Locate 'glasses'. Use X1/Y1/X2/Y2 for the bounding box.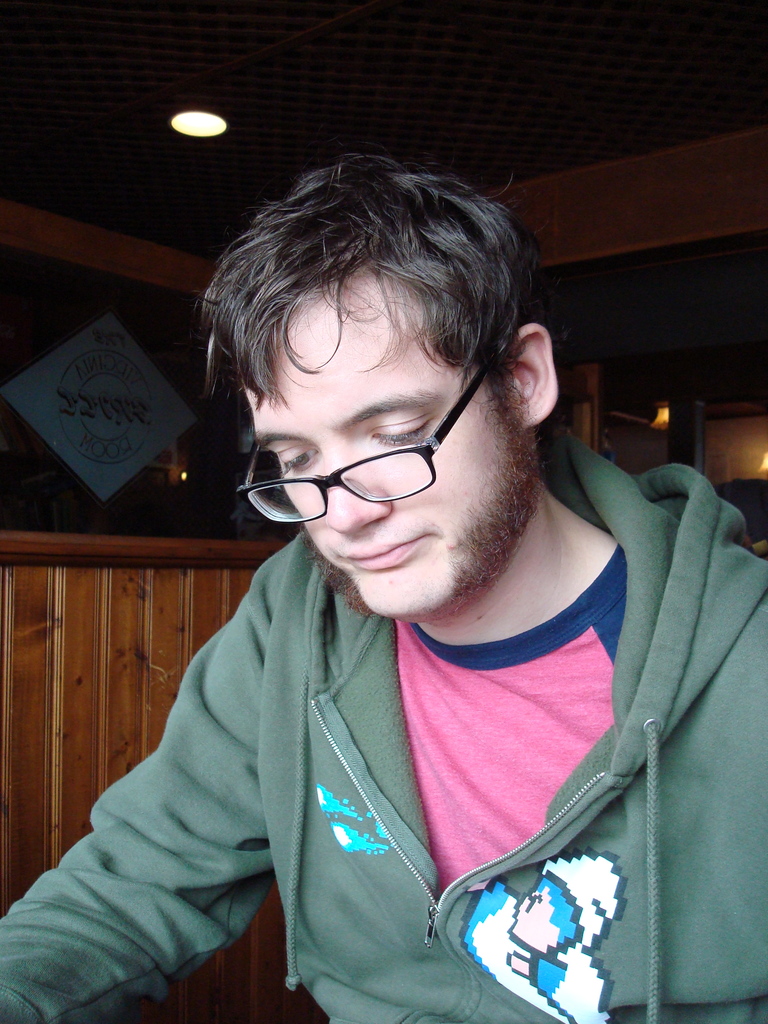
209/352/556/500.
